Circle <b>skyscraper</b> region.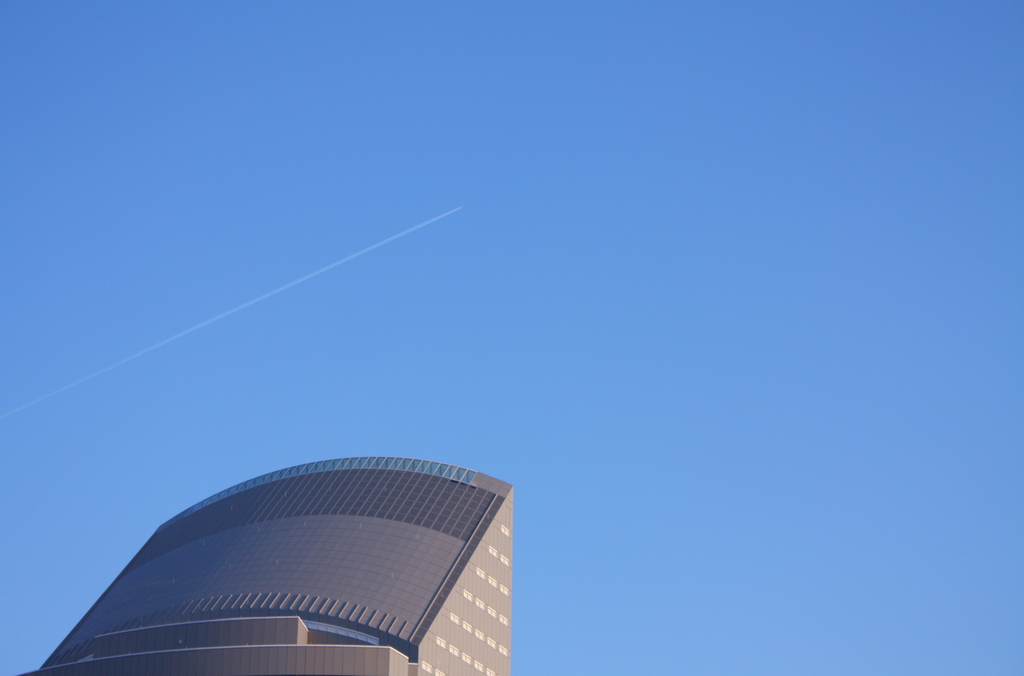
Region: [56,440,524,675].
